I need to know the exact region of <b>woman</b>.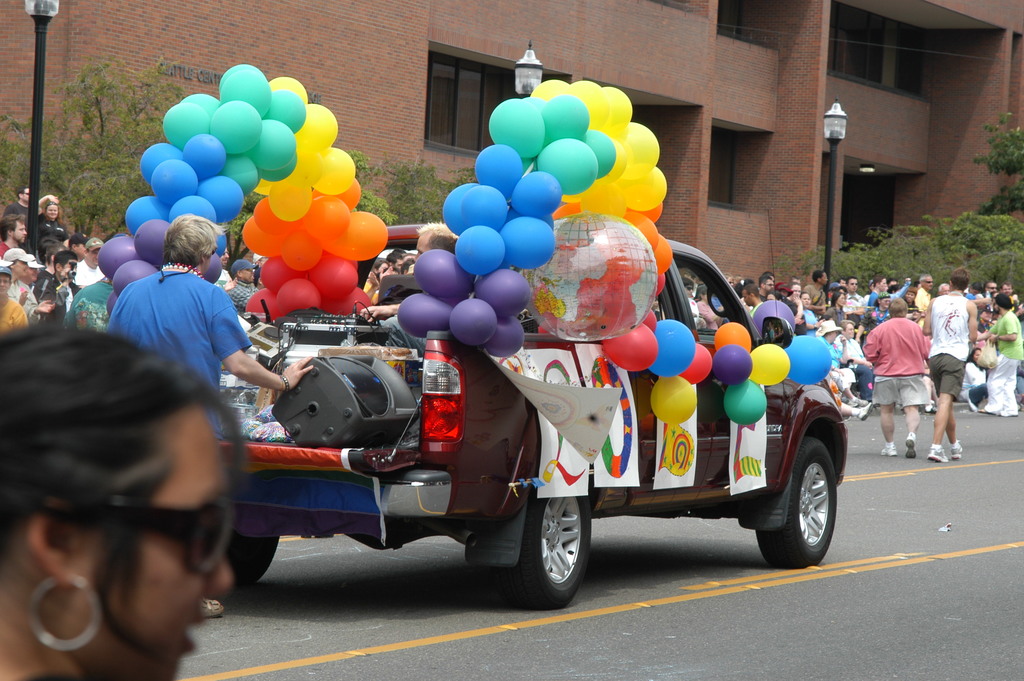
Region: Rect(831, 290, 845, 322).
